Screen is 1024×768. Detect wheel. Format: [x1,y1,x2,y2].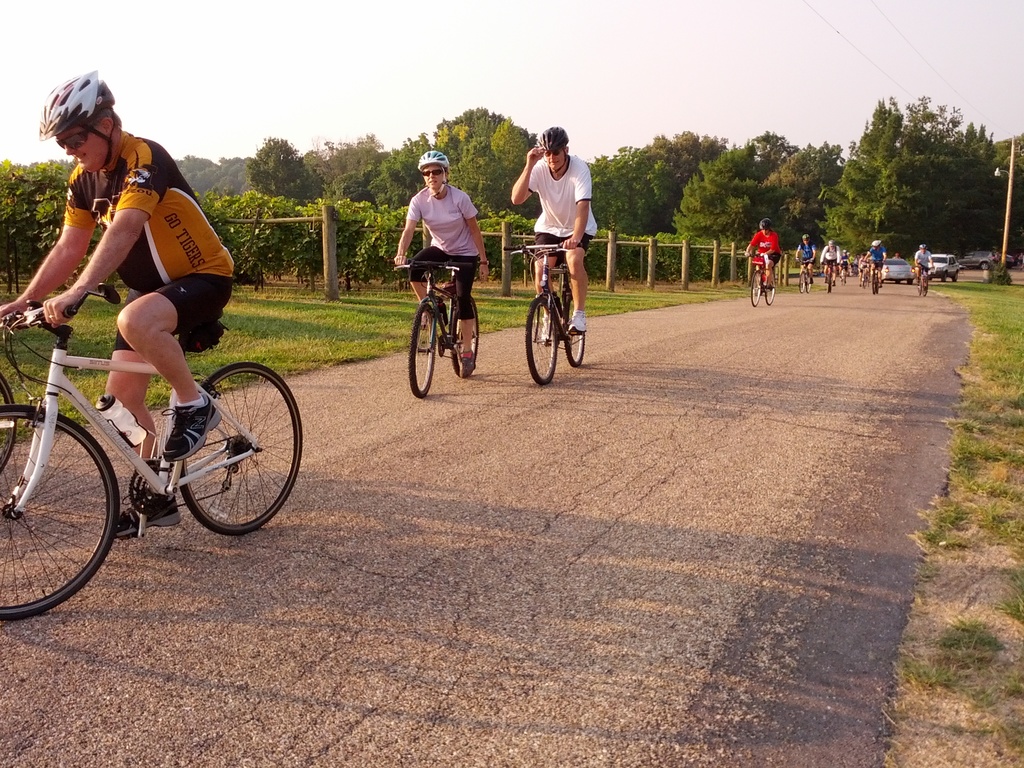
[874,273,879,294].
